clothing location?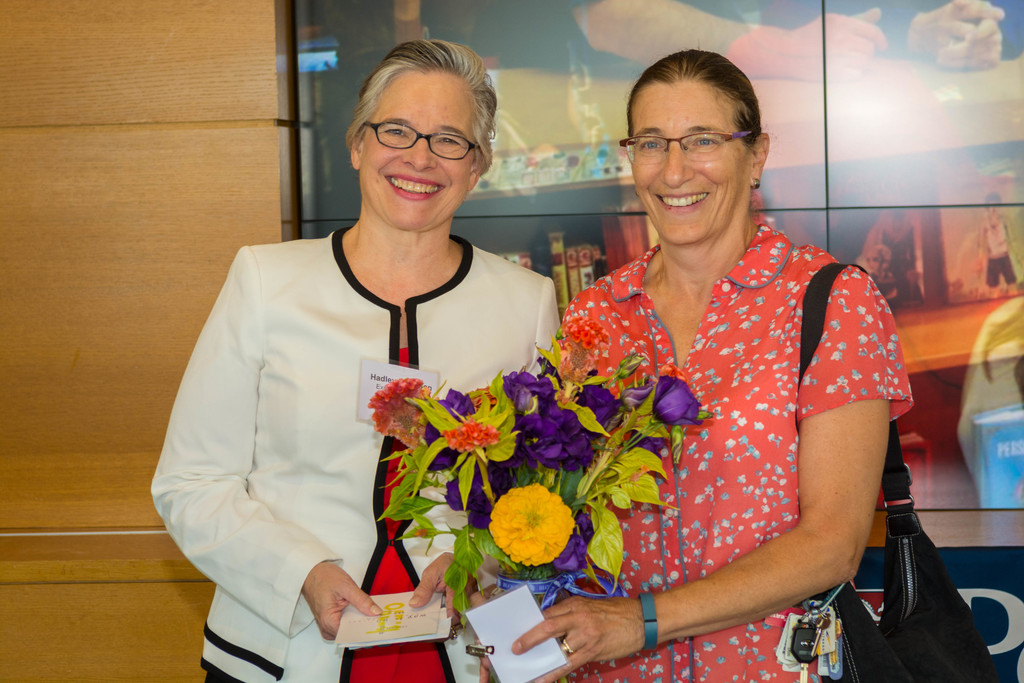
(left=557, top=219, right=930, bottom=682)
